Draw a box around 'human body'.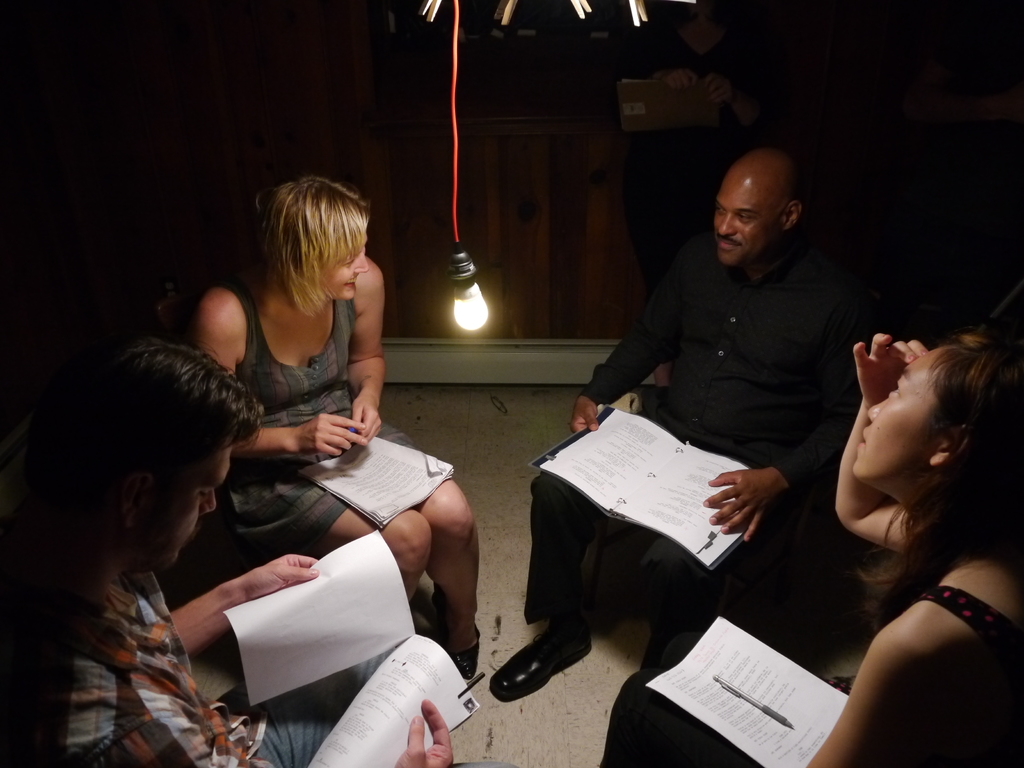
(478, 134, 934, 699).
